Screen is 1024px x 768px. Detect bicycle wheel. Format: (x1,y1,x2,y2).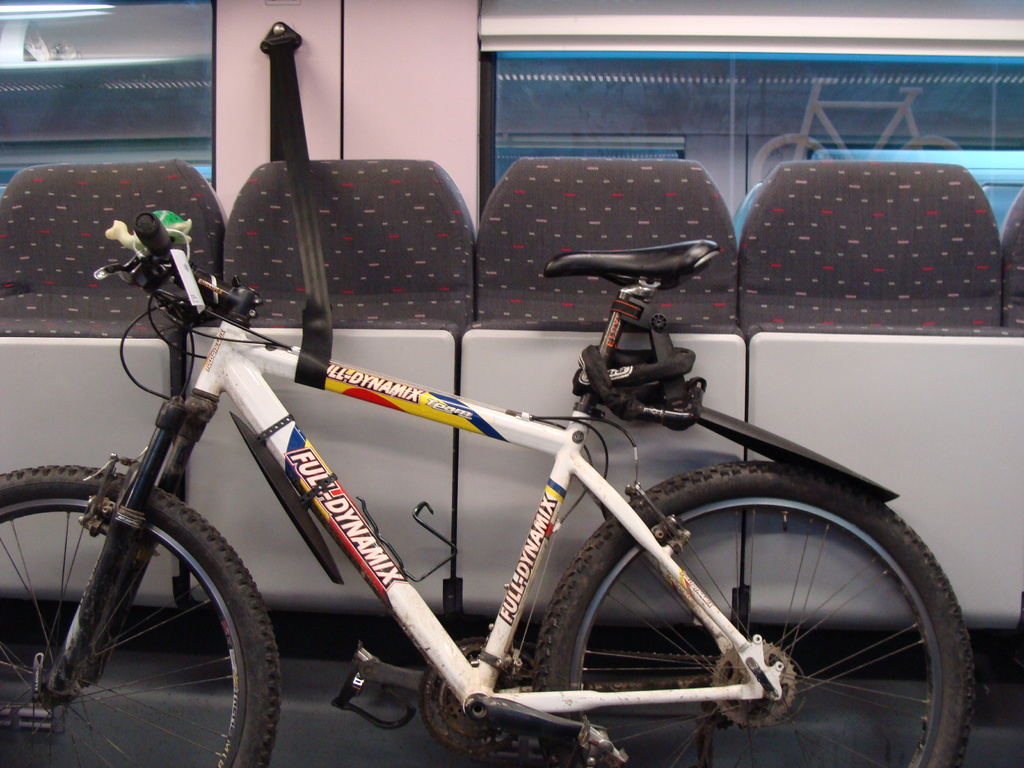
(529,452,961,762).
